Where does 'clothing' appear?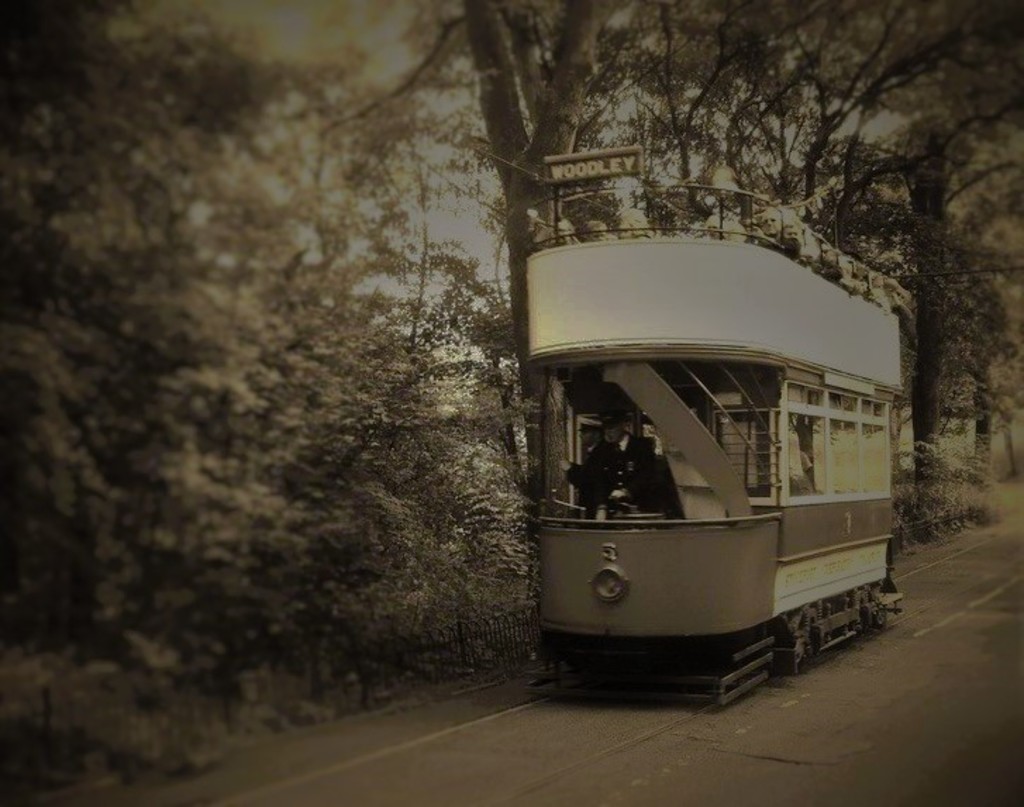
Appears at l=594, t=435, r=683, b=535.
